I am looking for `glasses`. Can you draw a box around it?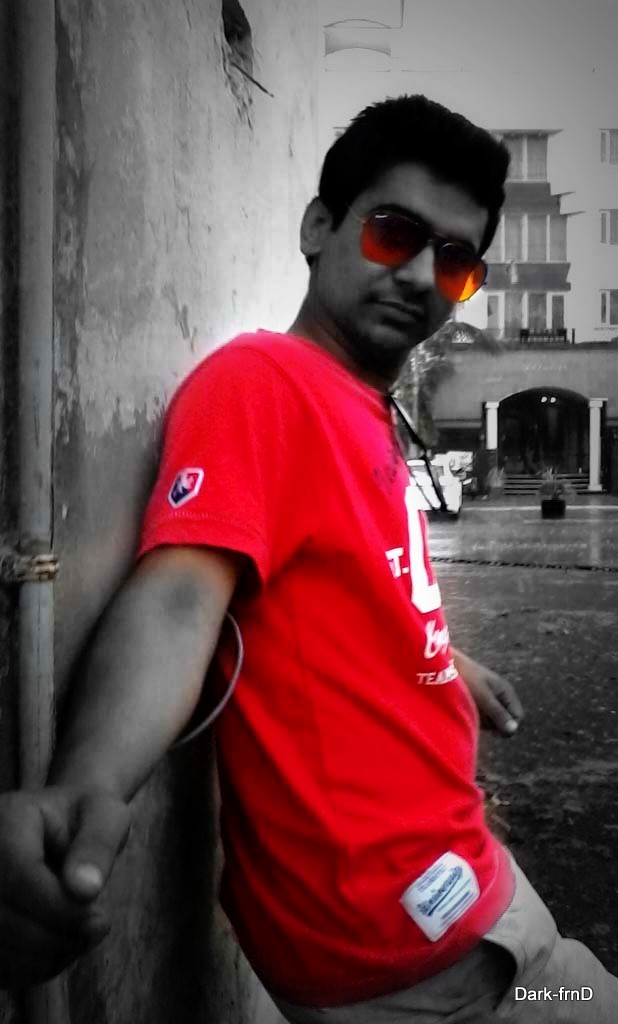
Sure, the bounding box is bbox(344, 203, 494, 306).
